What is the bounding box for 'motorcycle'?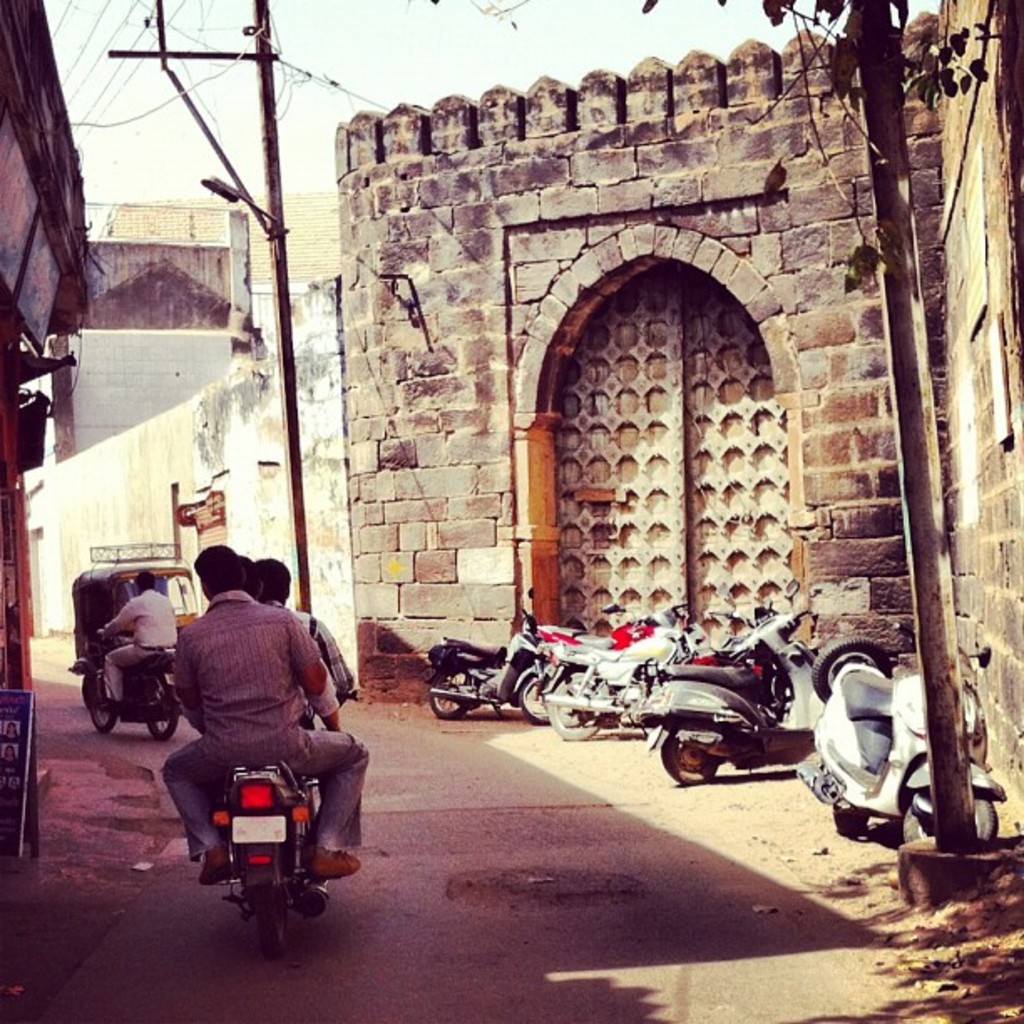
BBox(649, 632, 822, 793).
